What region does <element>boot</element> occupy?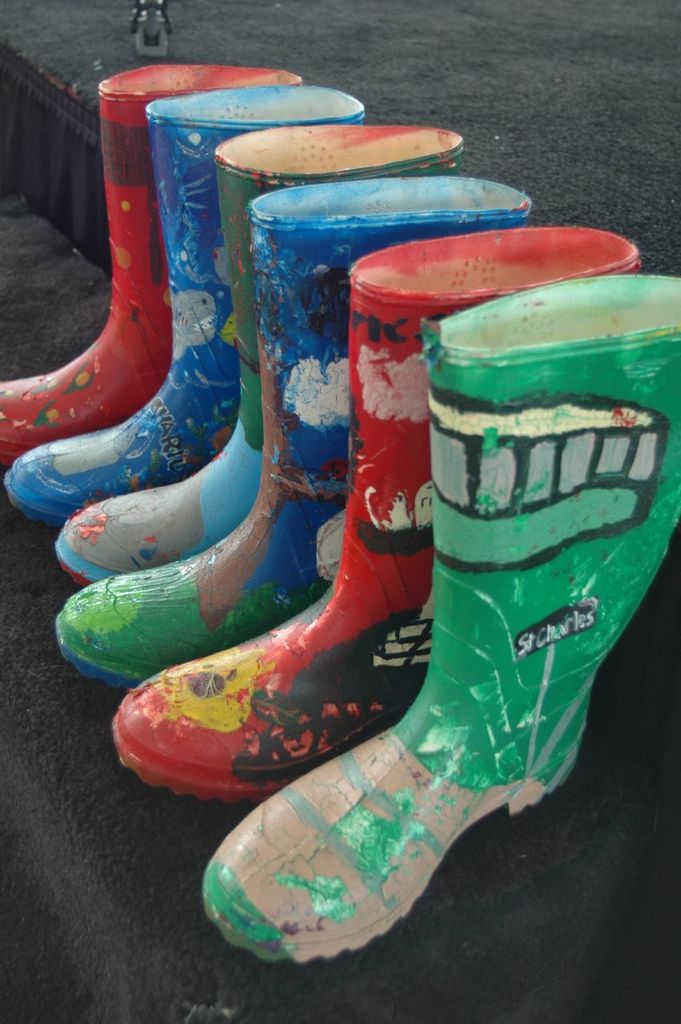
0, 89, 371, 530.
